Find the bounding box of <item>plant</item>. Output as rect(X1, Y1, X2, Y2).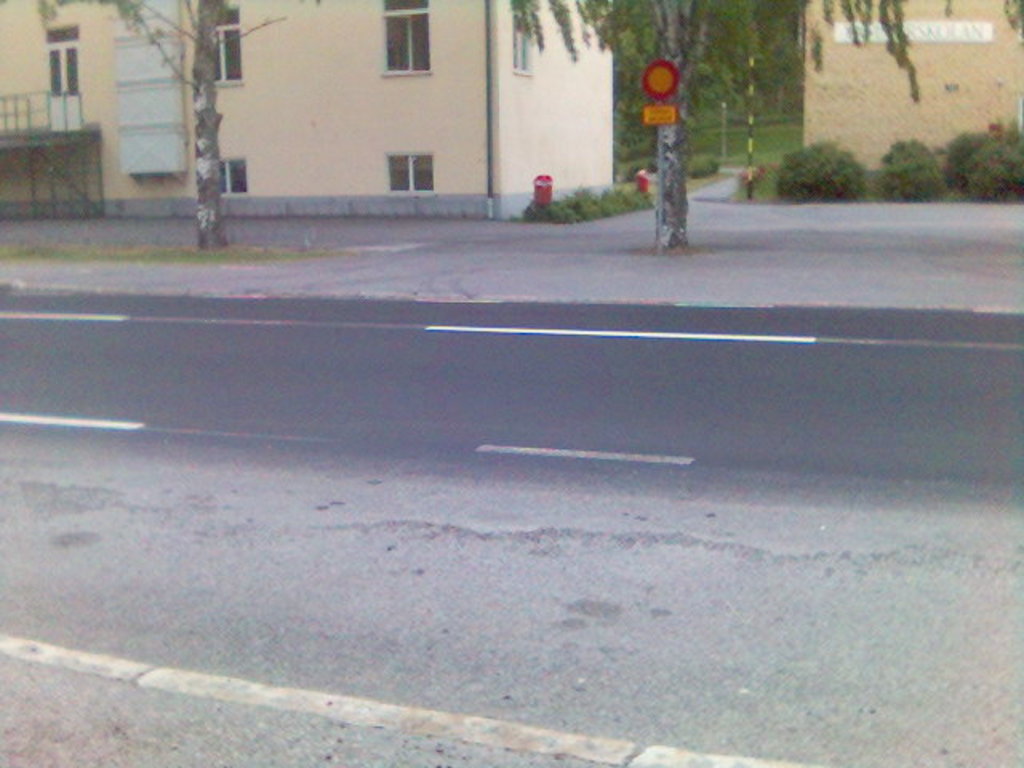
rect(629, 141, 670, 173).
